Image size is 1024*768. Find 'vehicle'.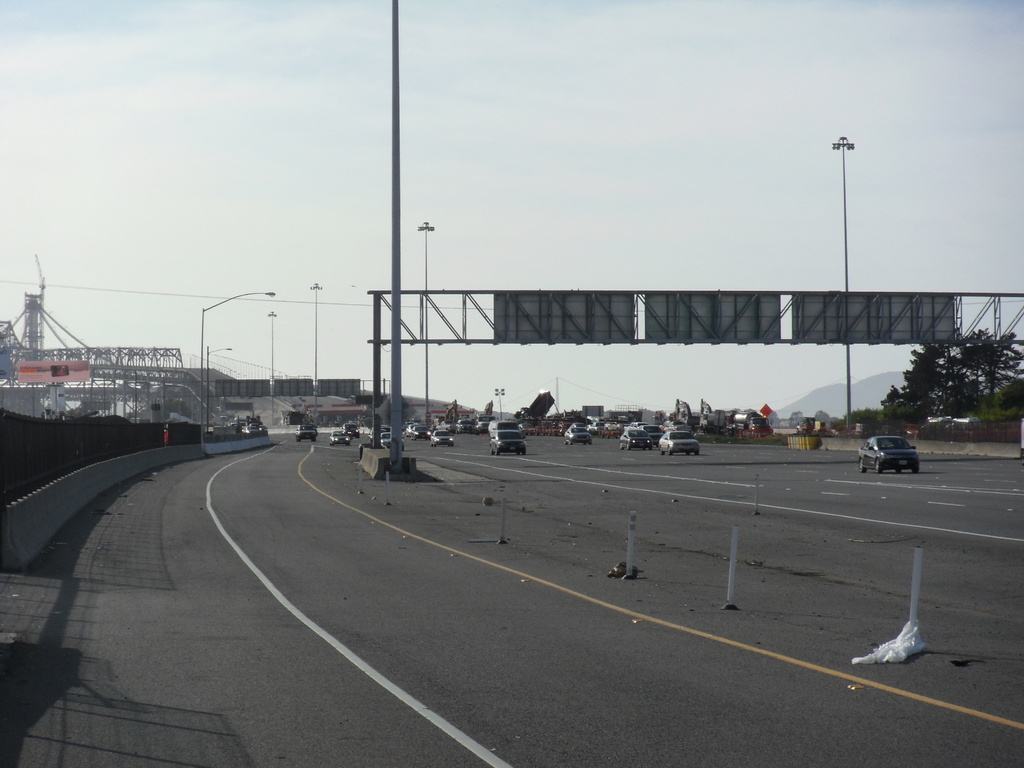
x1=619, y1=421, x2=630, y2=430.
